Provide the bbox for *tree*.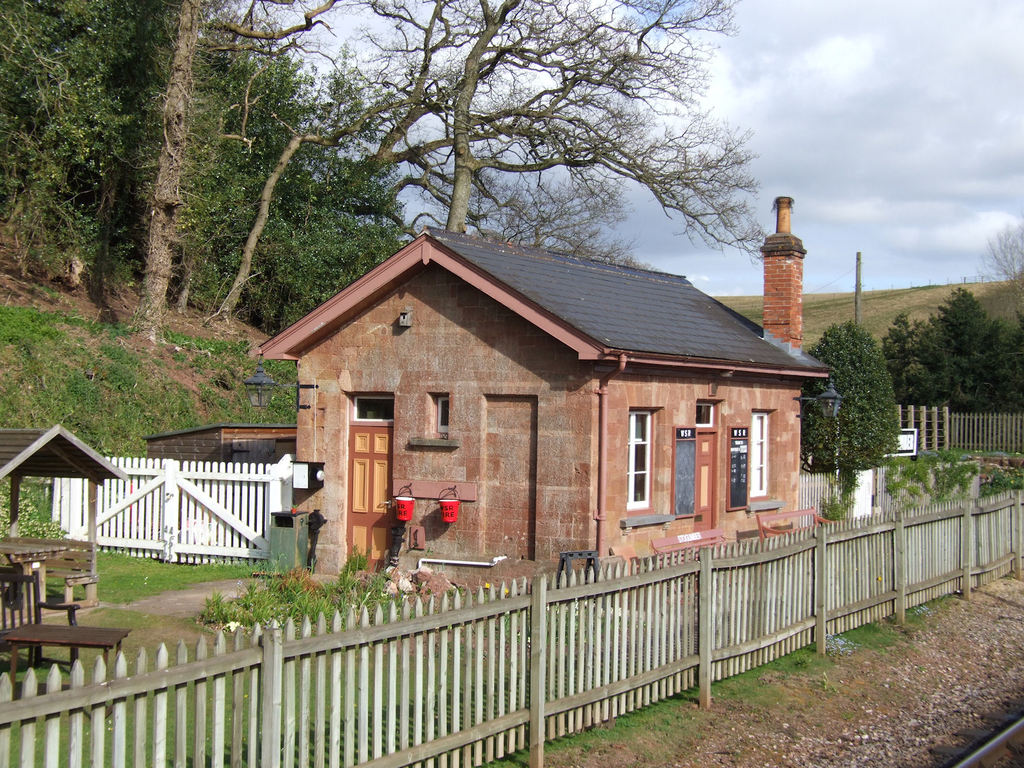
980 221 1023 314.
